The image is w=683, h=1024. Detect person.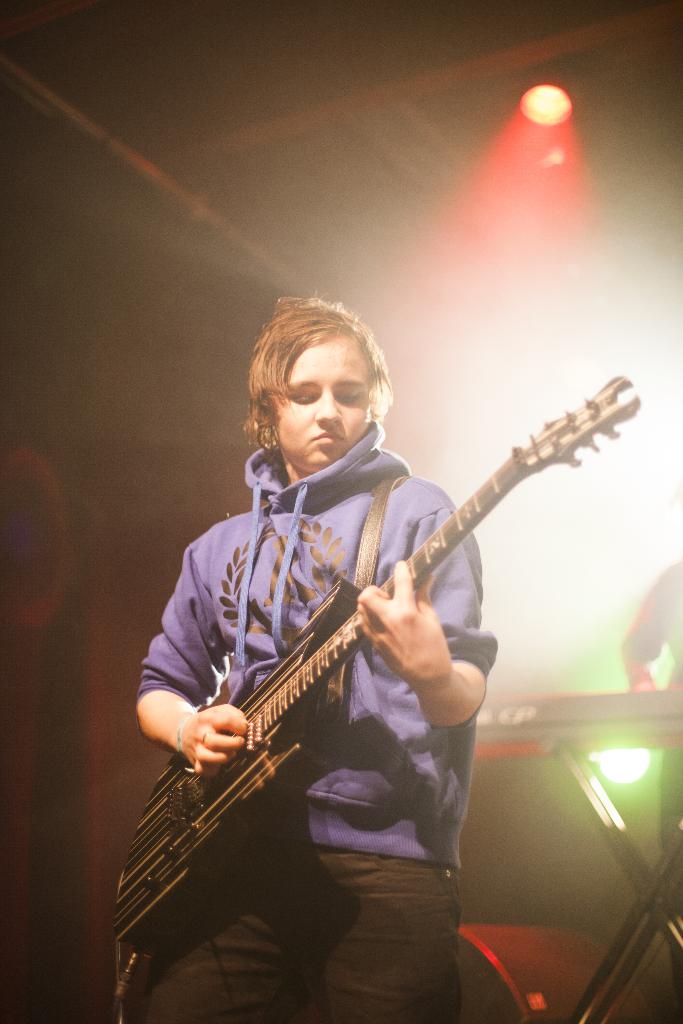
Detection: <region>134, 293, 498, 1023</region>.
